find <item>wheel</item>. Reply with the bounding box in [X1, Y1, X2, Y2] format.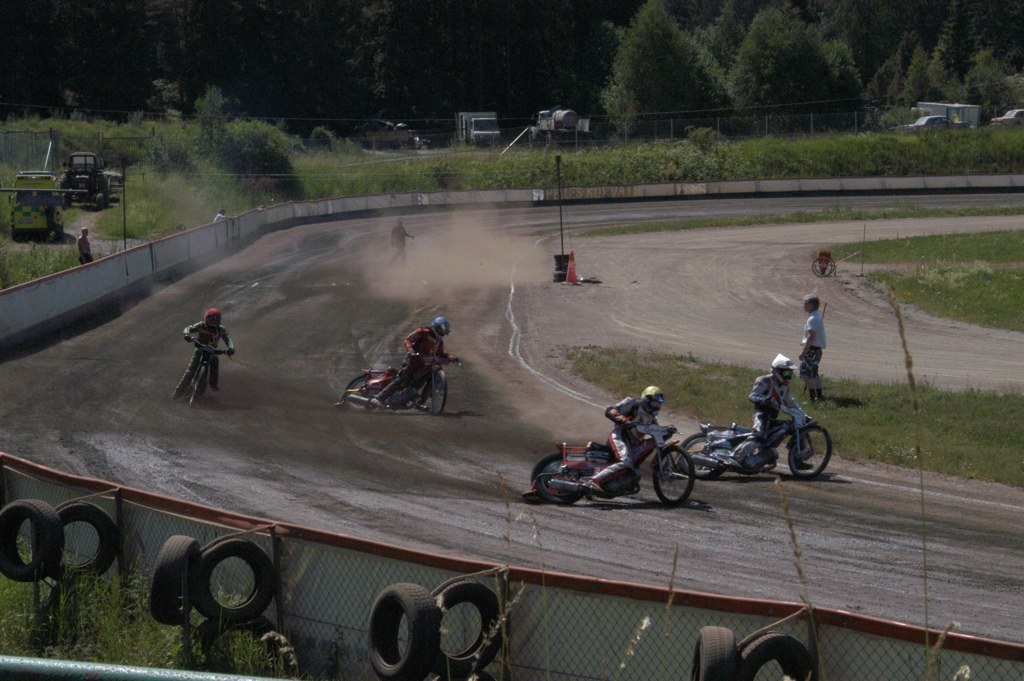
[51, 504, 120, 578].
